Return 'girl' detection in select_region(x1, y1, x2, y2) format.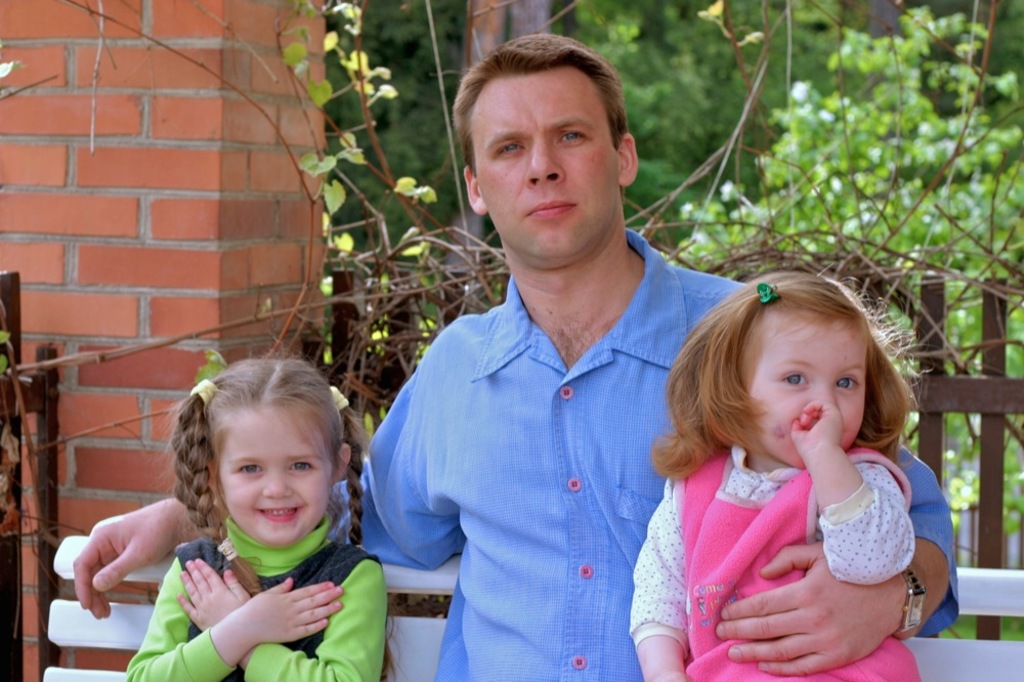
select_region(626, 267, 952, 679).
